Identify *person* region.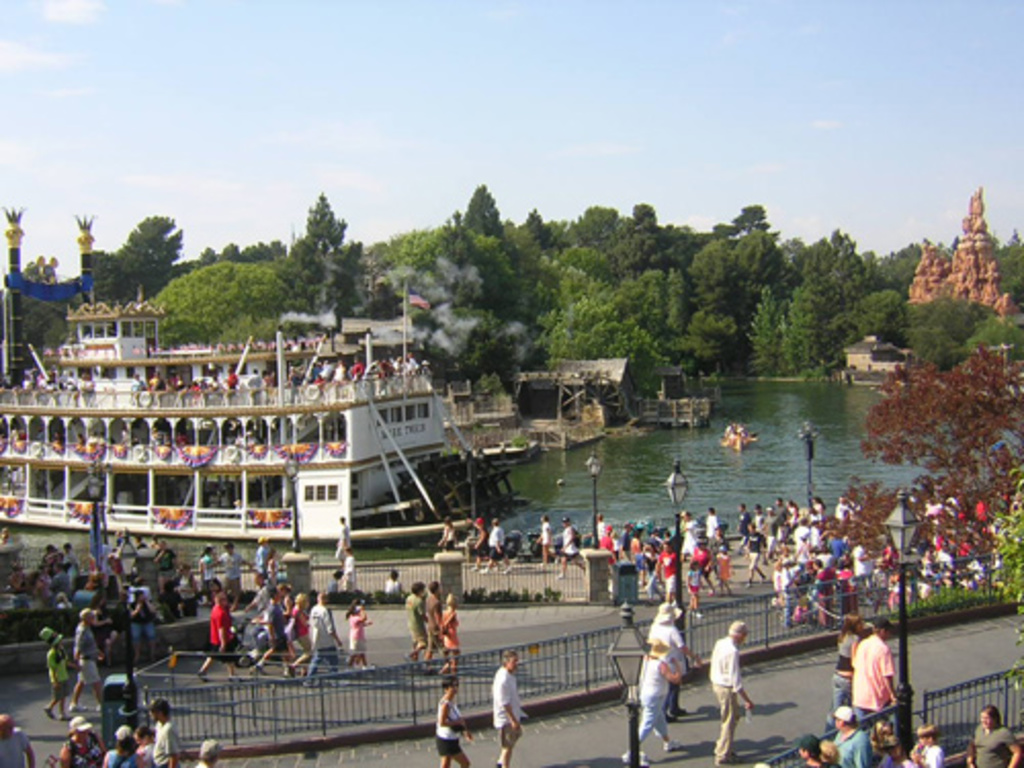
Region: locate(434, 674, 475, 766).
